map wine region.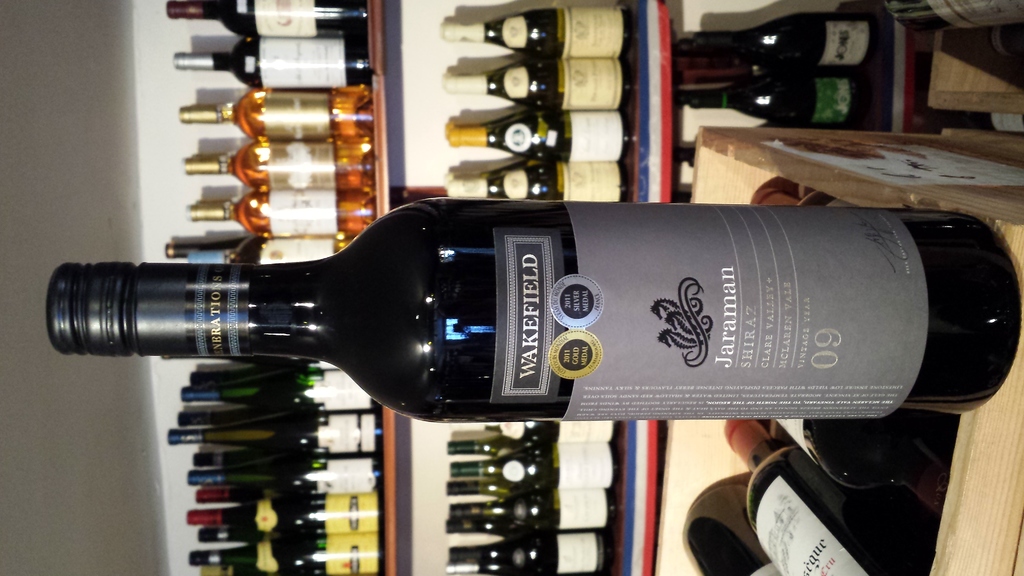
Mapped to region(174, 41, 373, 87).
